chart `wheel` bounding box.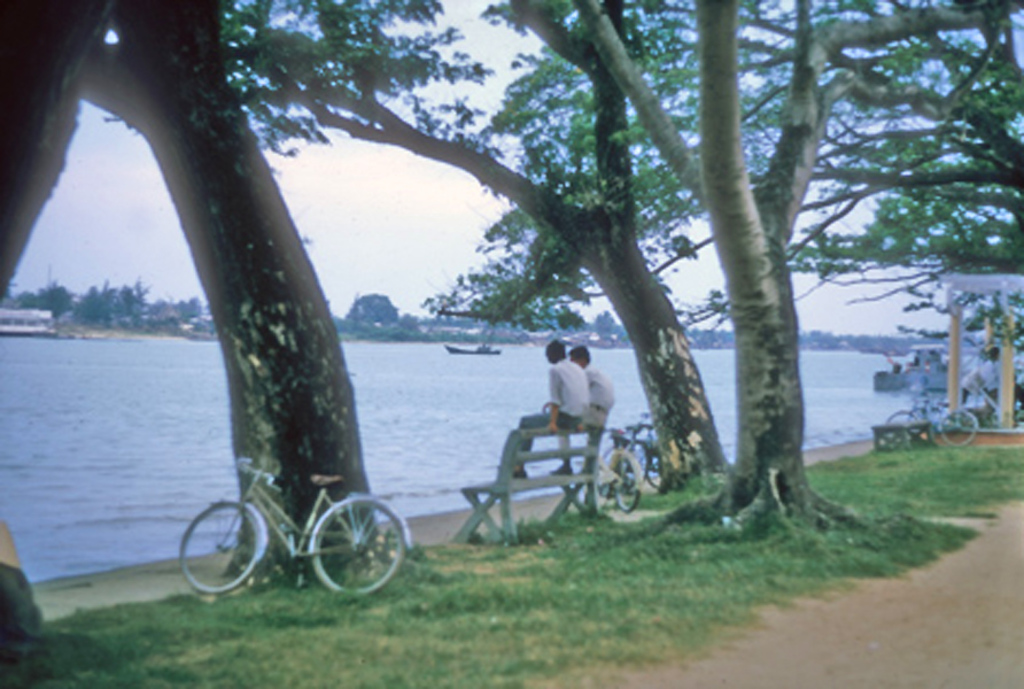
Charted: l=932, t=402, r=984, b=448.
